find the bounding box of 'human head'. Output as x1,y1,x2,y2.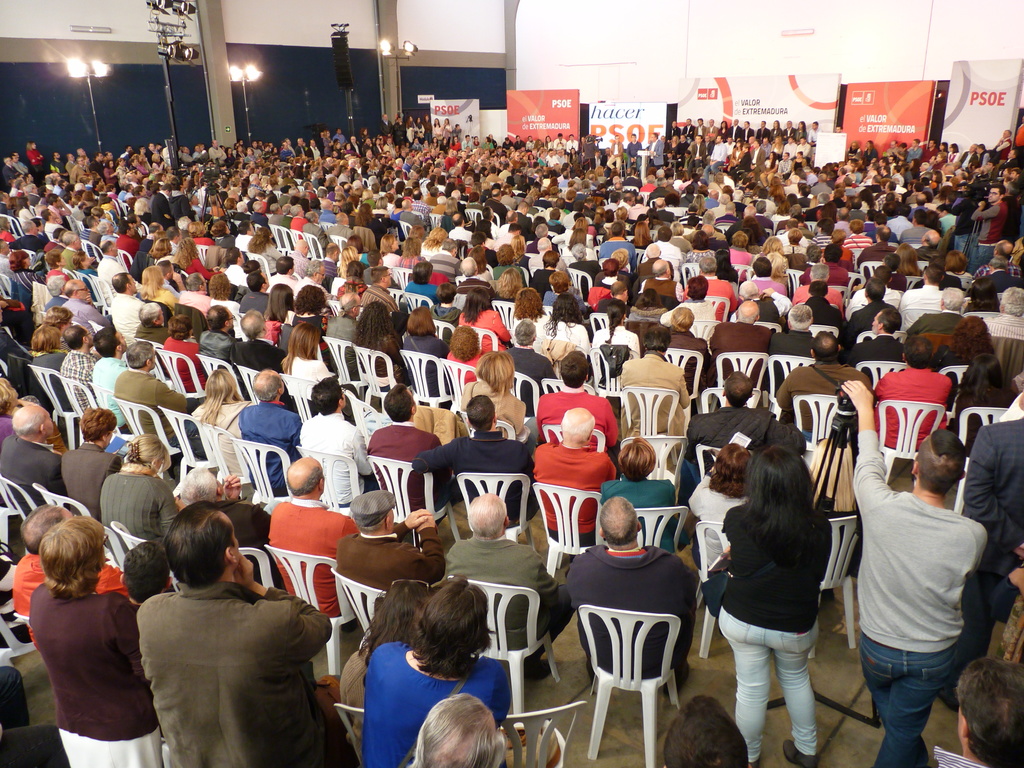
371,268,392,287.
